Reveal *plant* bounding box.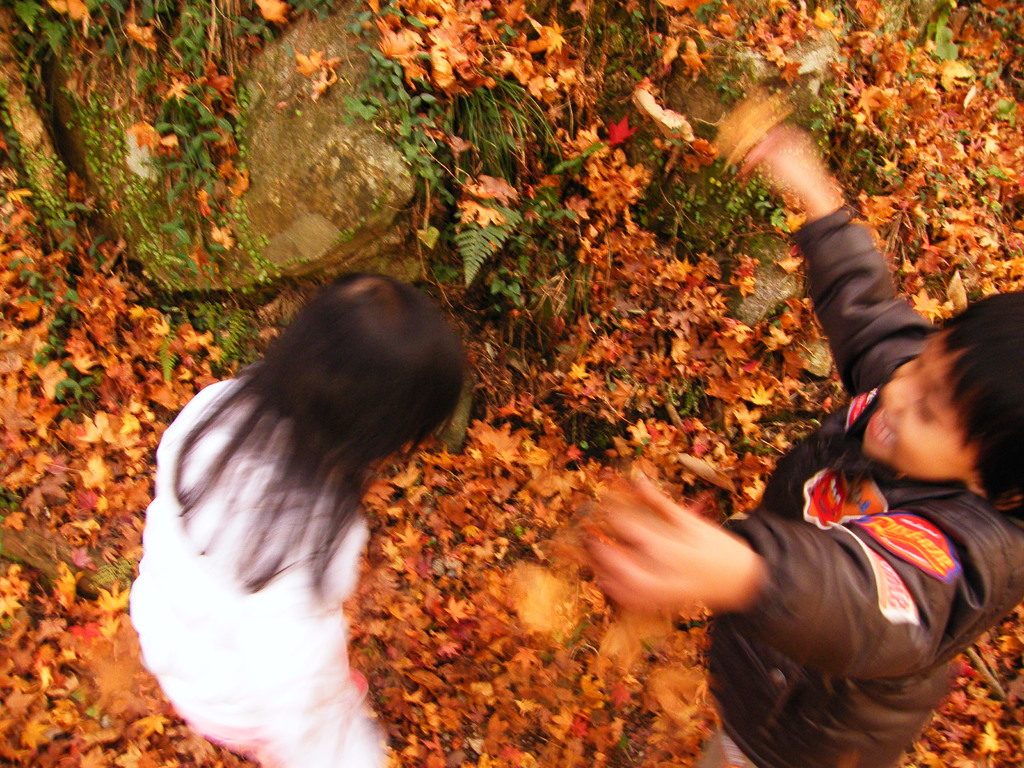
Revealed: bbox=[556, 139, 600, 179].
